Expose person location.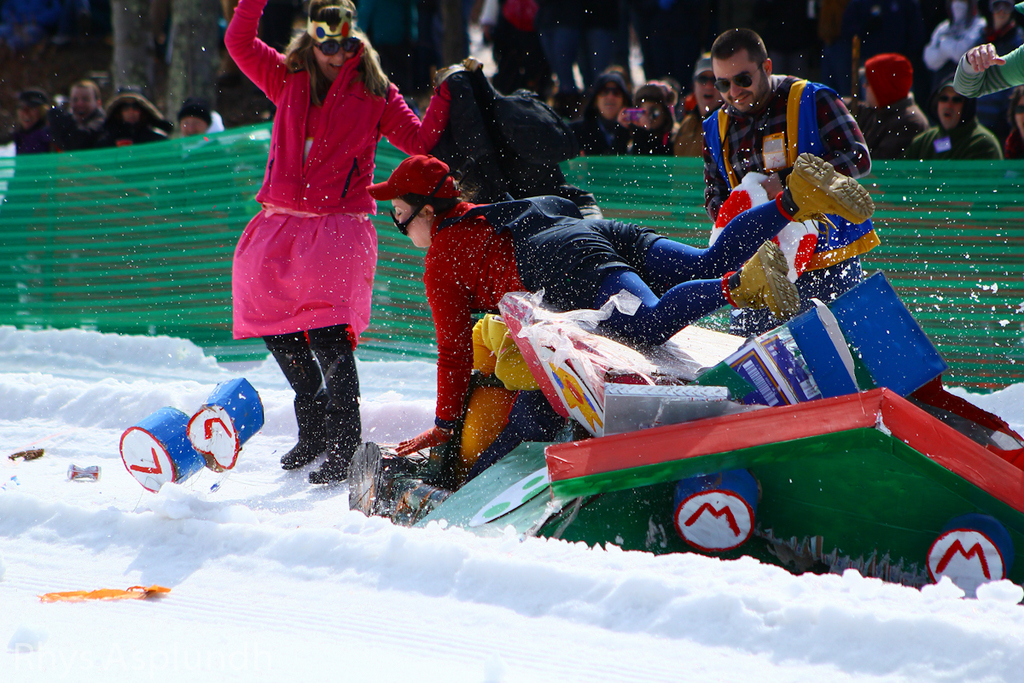
Exposed at <bbox>1001, 85, 1023, 155</bbox>.
